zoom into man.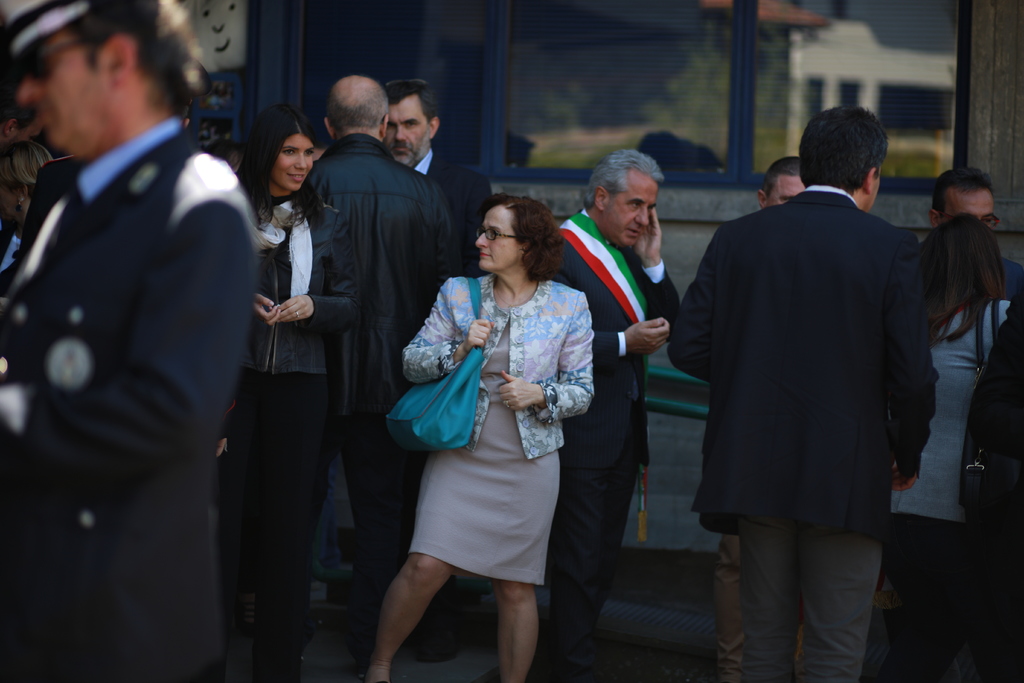
Zoom target: detection(287, 73, 504, 641).
